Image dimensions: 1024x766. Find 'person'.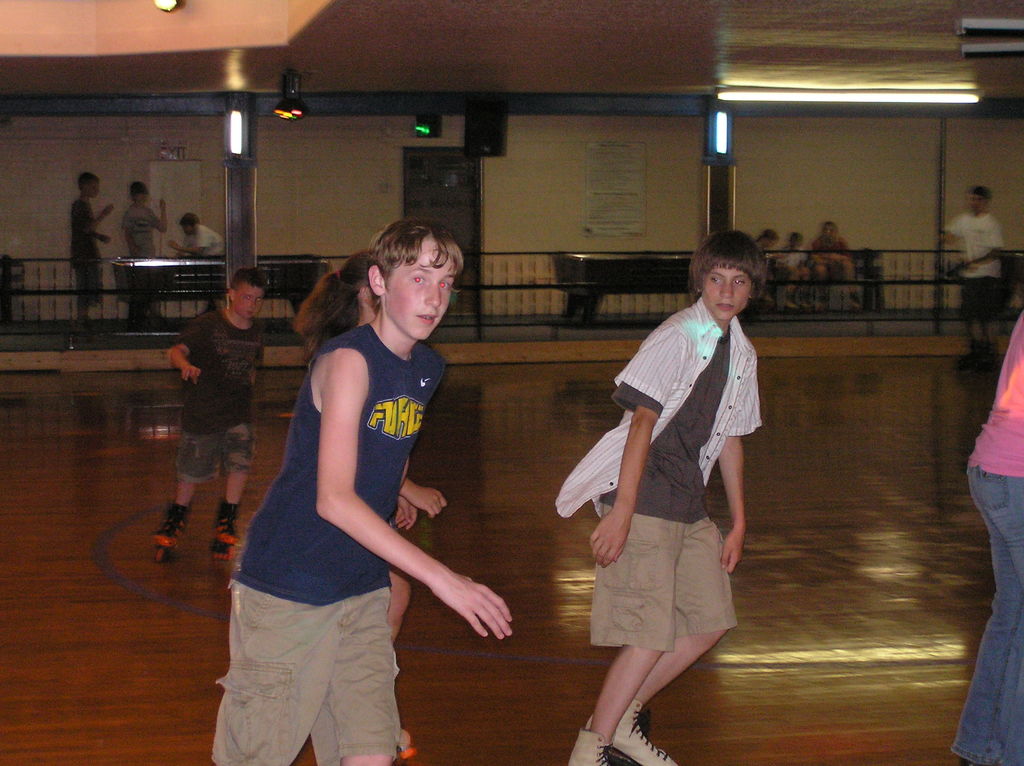
956,304,1023,765.
